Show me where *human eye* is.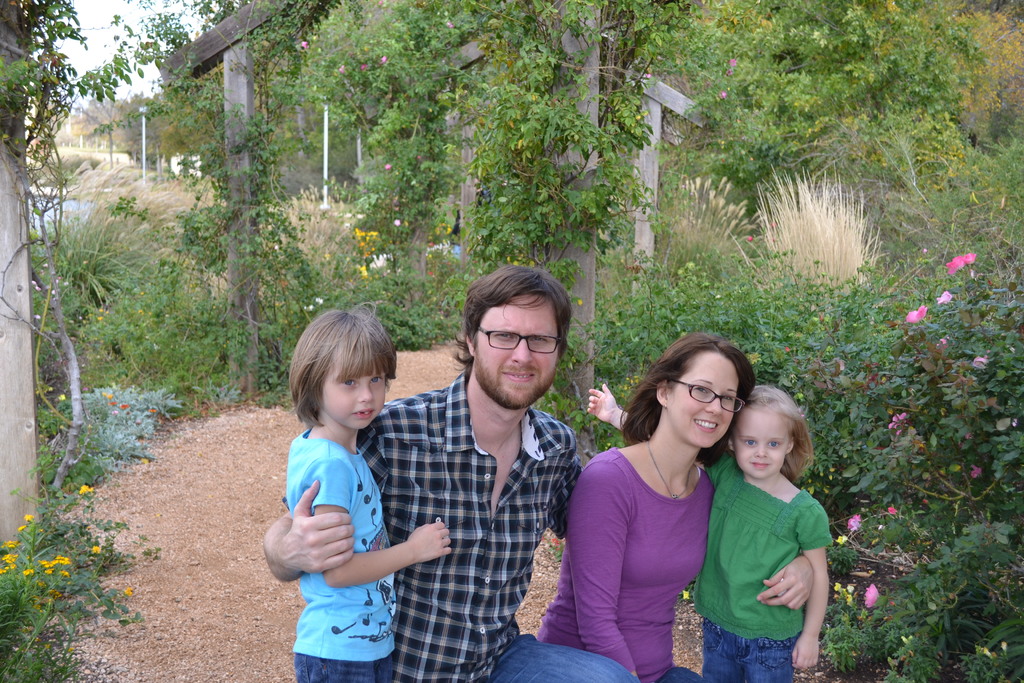
*human eye* is at crop(369, 370, 388, 388).
